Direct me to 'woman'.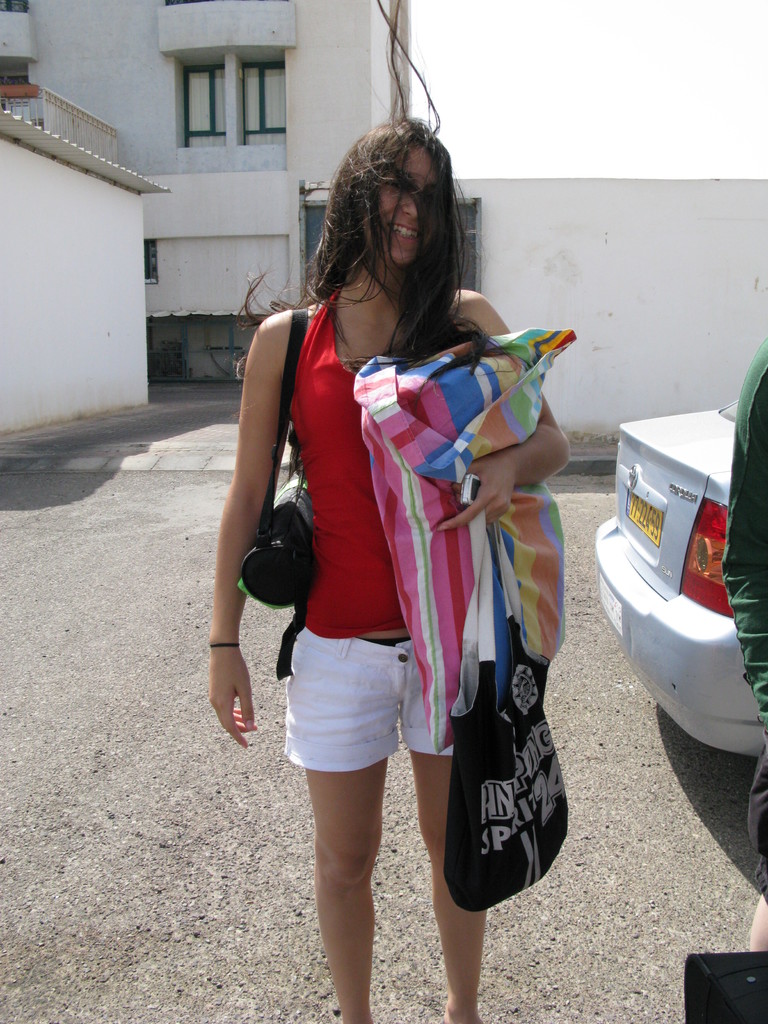
Direction: 187:115:573:1023.
